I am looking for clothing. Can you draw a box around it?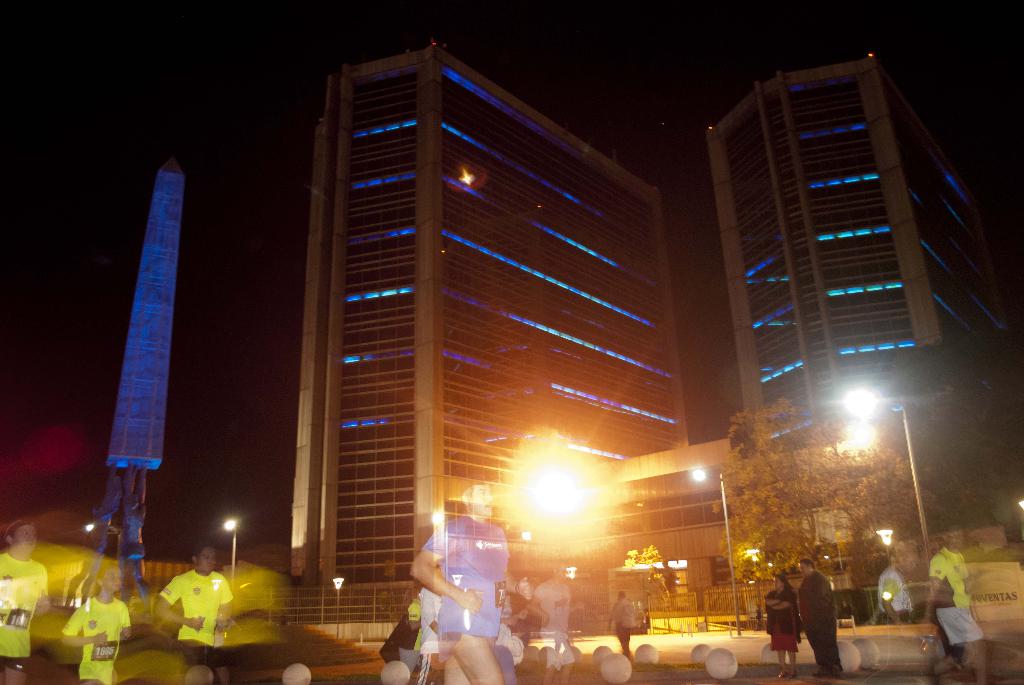
Sure, the bounding box is detection(928, 546, 983, 647).
